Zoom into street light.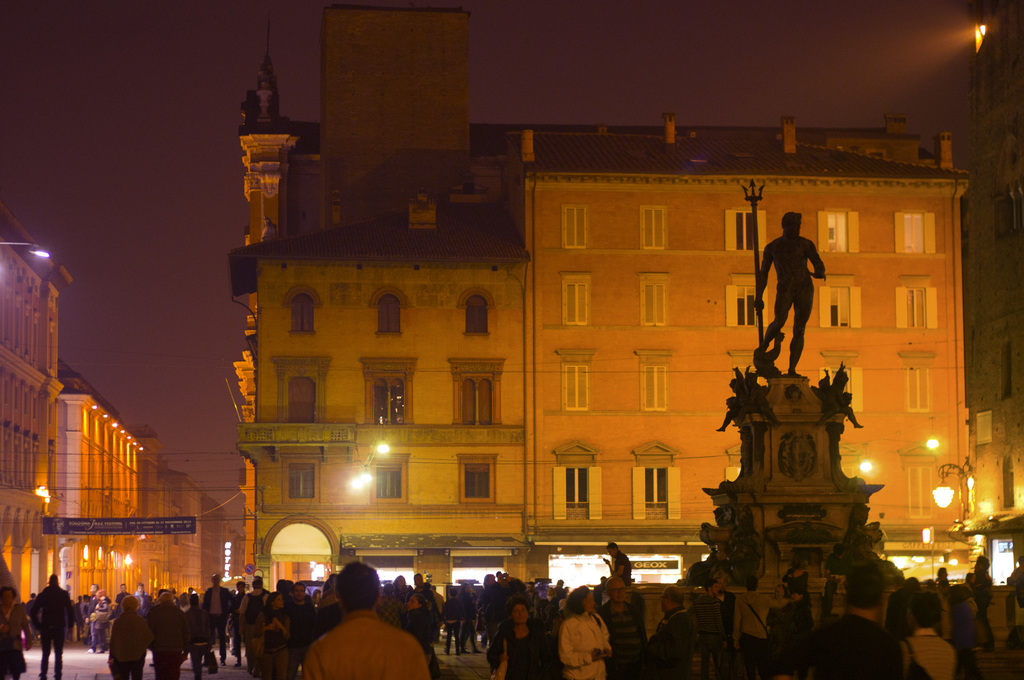
Zoom target: x1=0, y1=239, x2=51, y2=264.
